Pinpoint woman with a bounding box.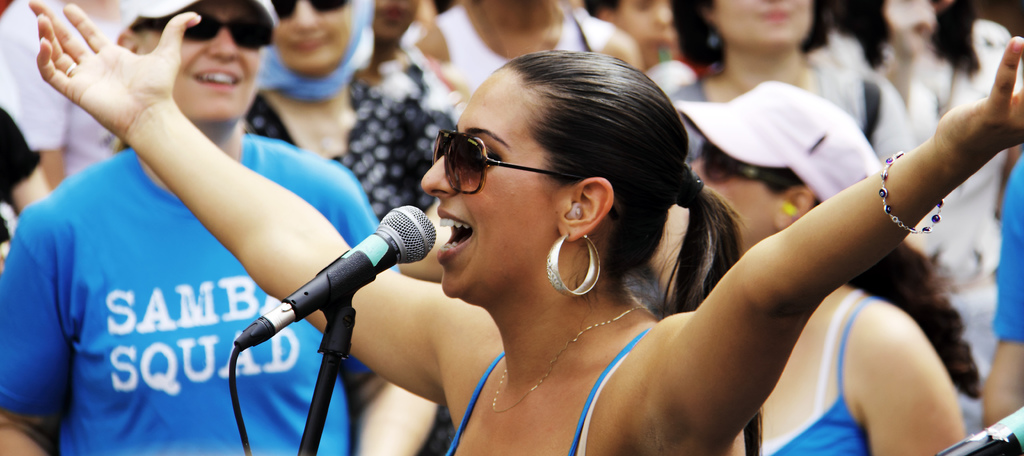
left=656, top=85, right=979, bottom=453.
